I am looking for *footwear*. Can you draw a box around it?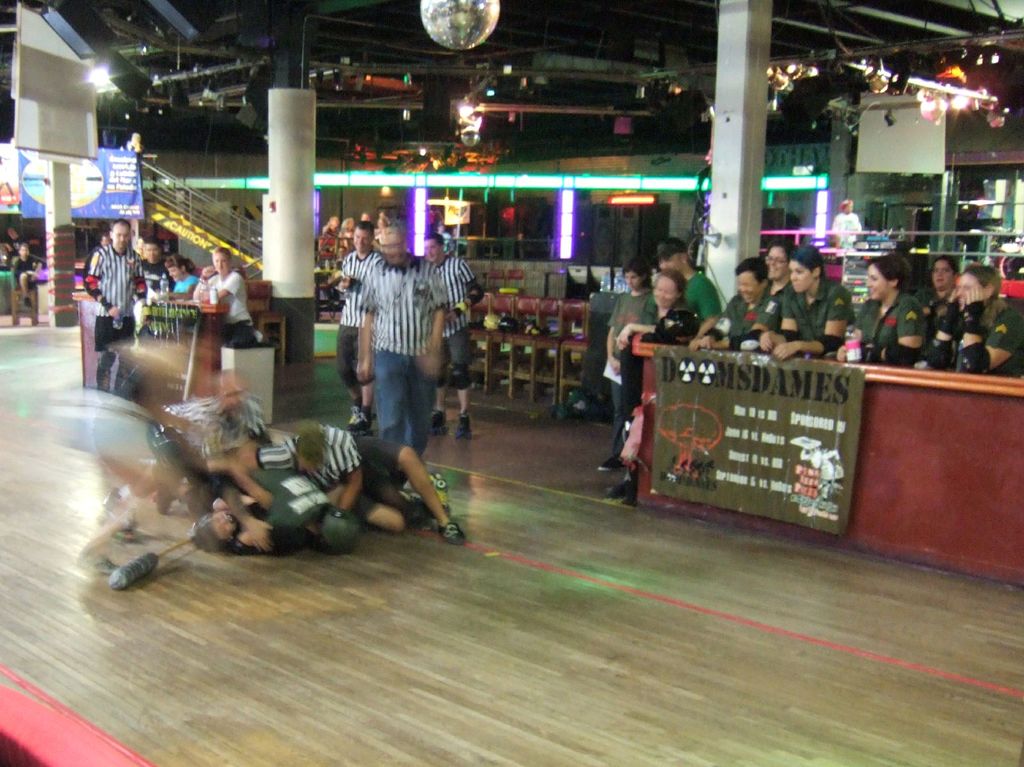
Sure, the bounding box is (347,410,371,432).
